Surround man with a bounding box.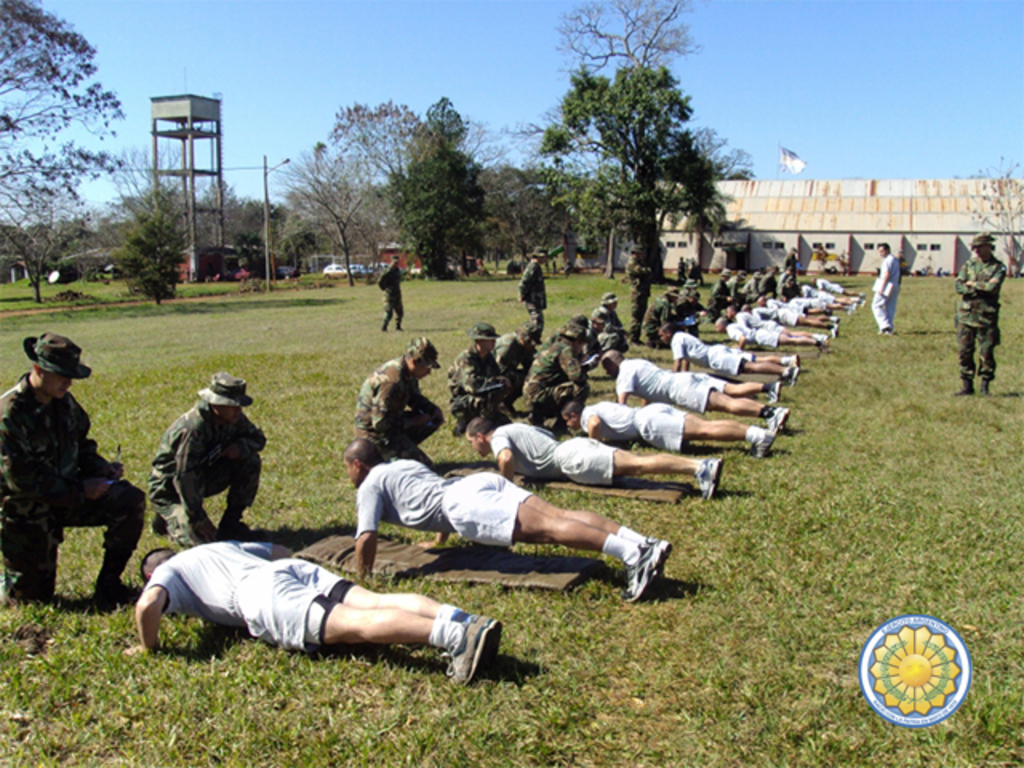
crop(710, 267, 726, 306).
